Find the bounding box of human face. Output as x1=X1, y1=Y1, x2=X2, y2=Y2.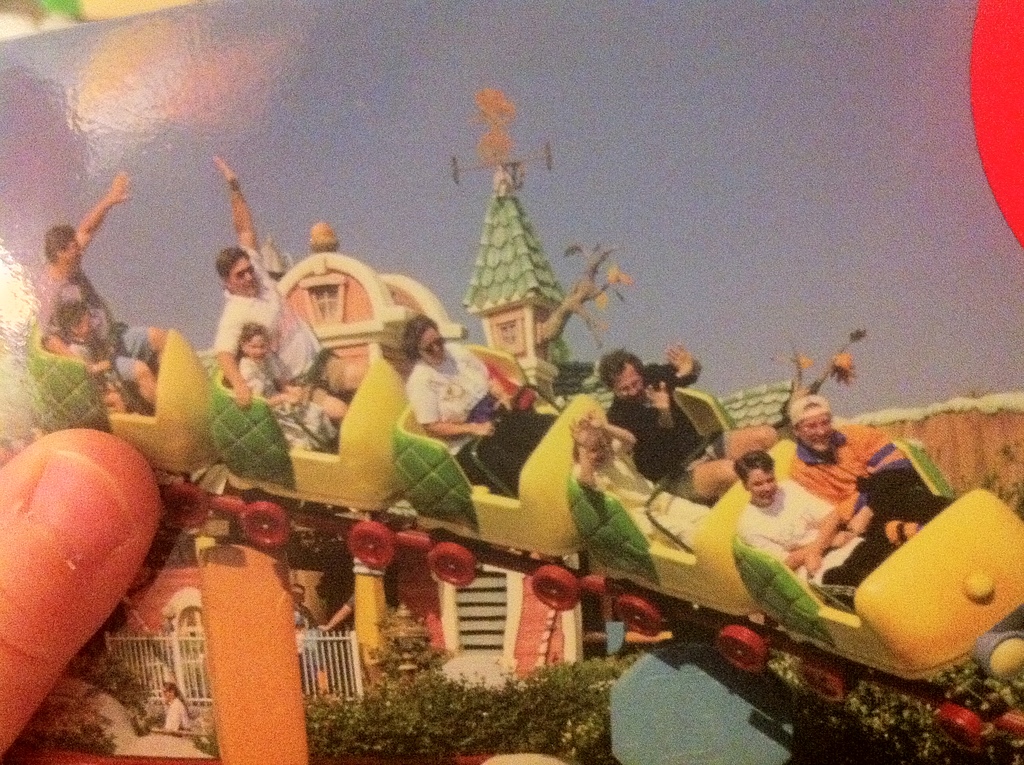
x1=420, y1=325, x2=445, y2=364.
